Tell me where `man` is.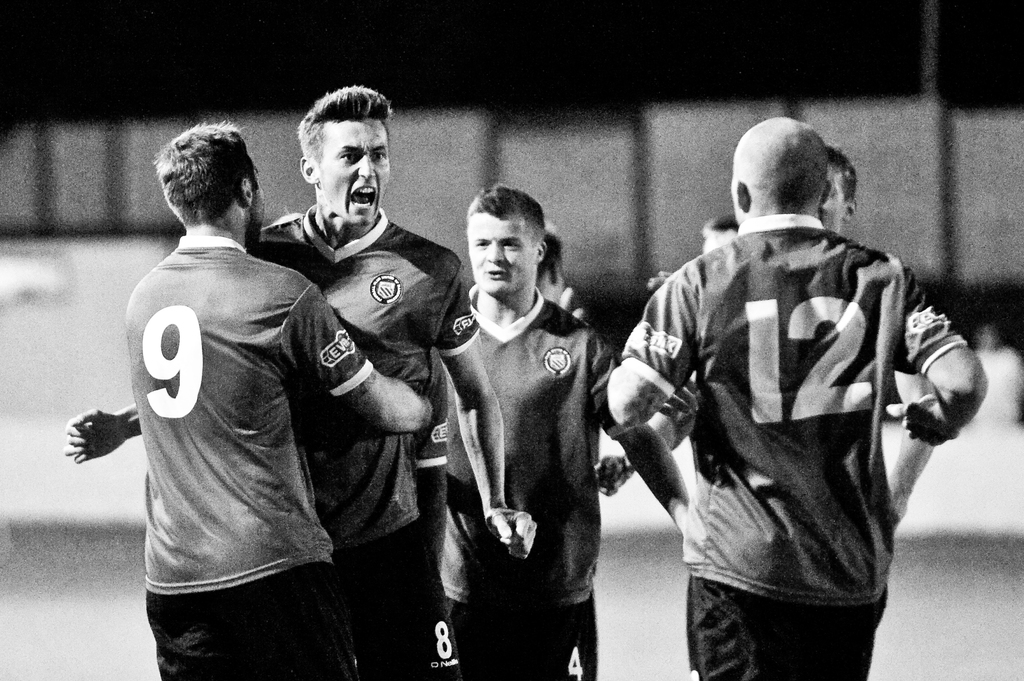
`man` is at 818,145,940,519.
